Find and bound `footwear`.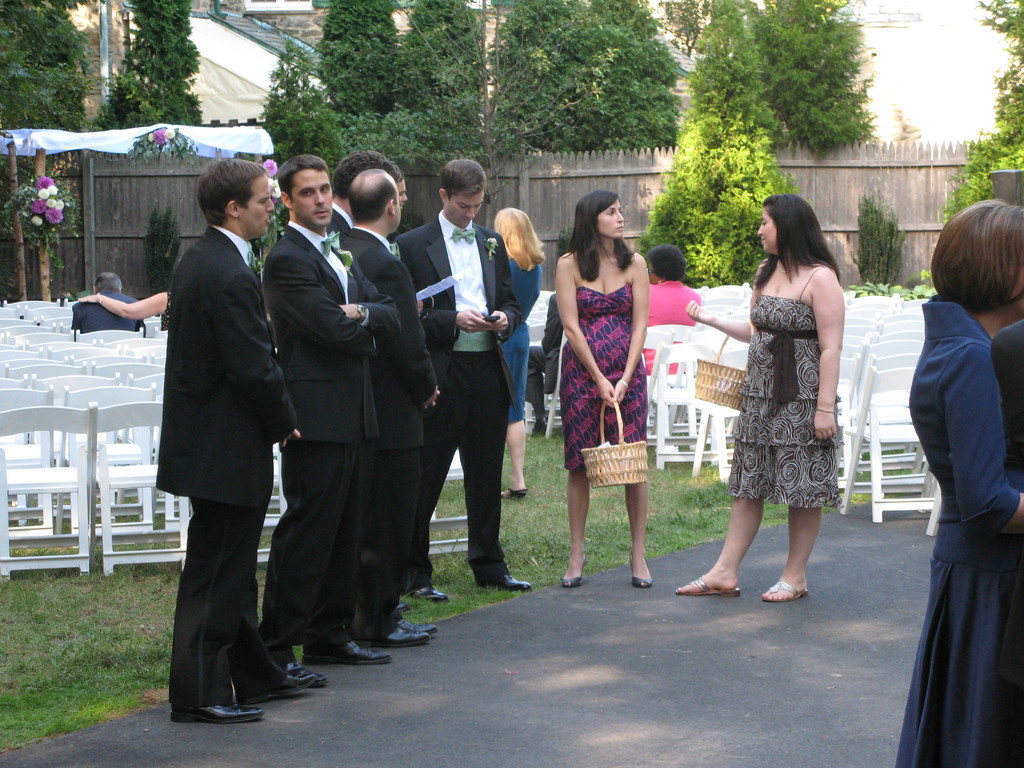
Bound: [x1=171, y1=700, x2=266, y2=723].
